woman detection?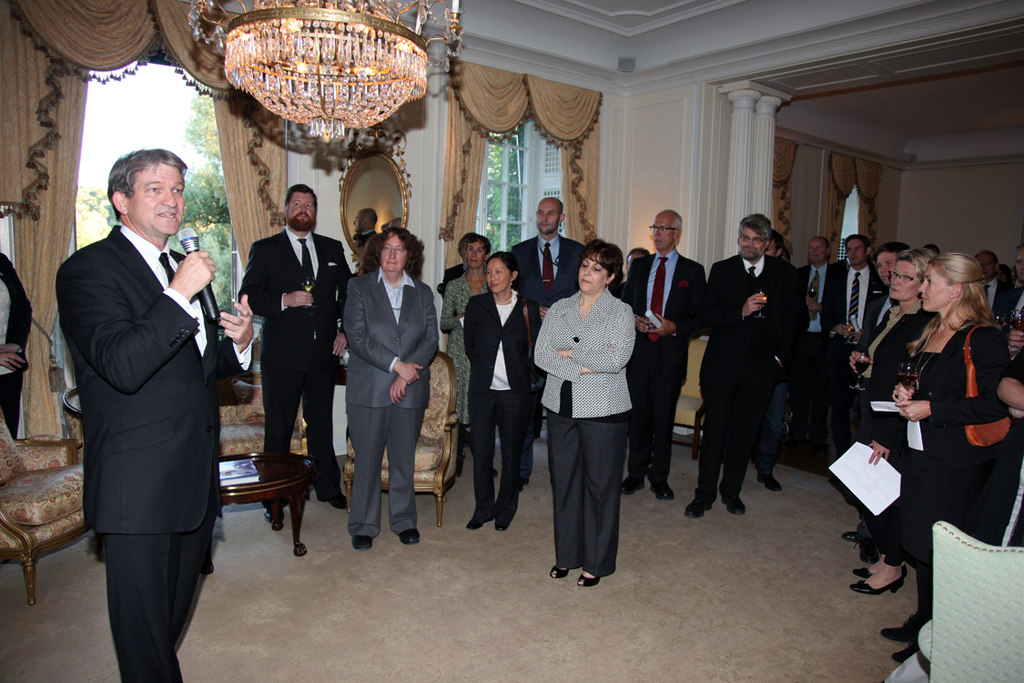
select_region(895, 246, 1012, 670)
